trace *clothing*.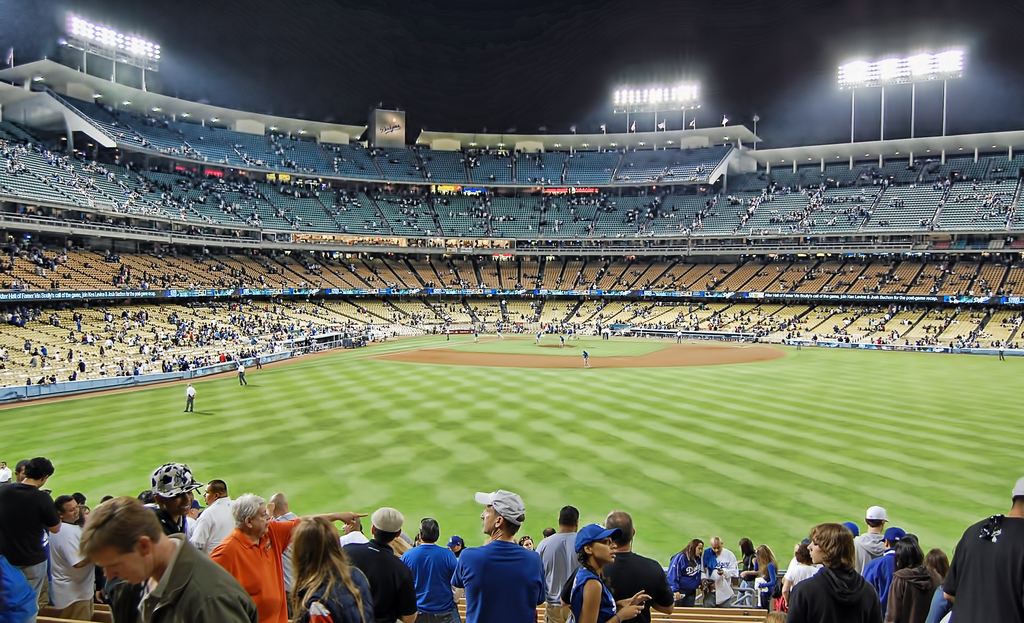
Traced to x1=269, y1=510, x2=307, y2=620.
